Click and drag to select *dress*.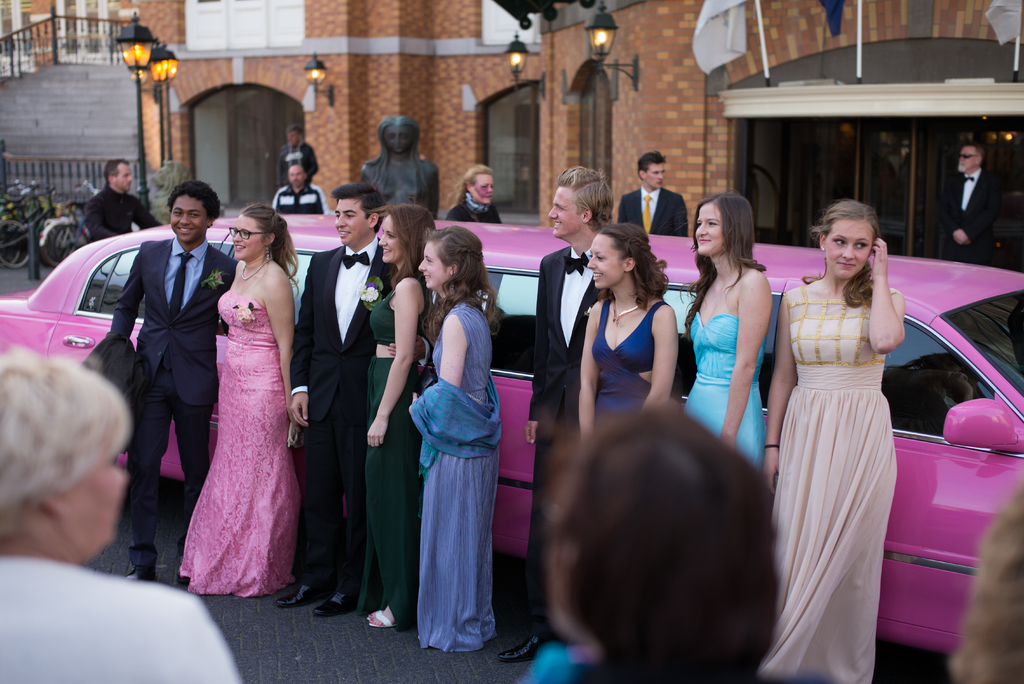
Selection: rect(593, 300, 671, 425).
